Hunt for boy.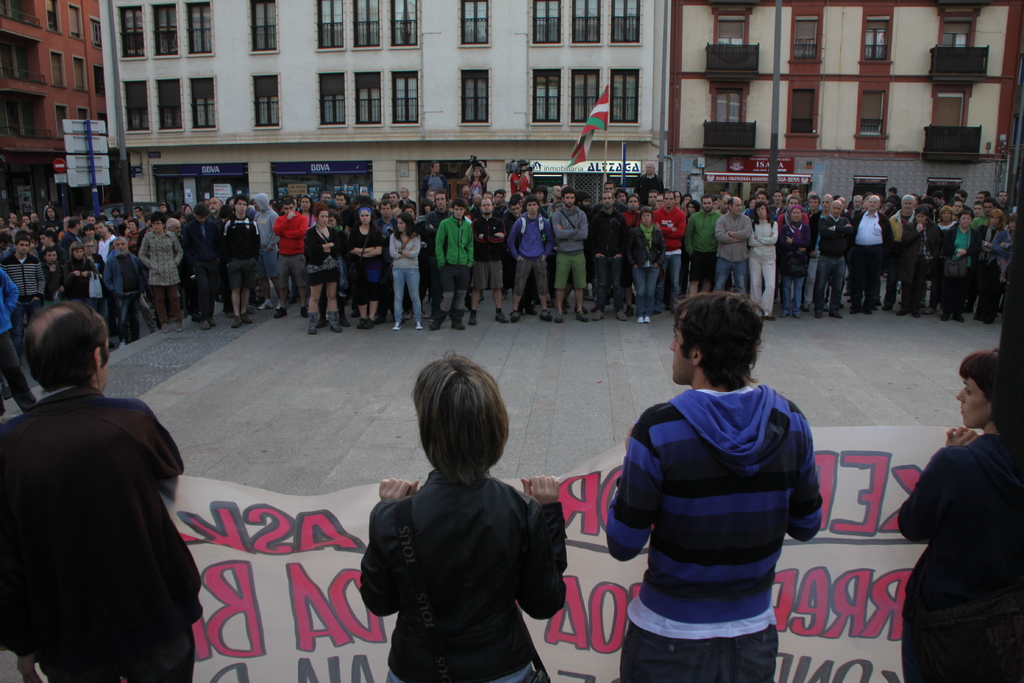
Hunted down at [543,185,591,325].
